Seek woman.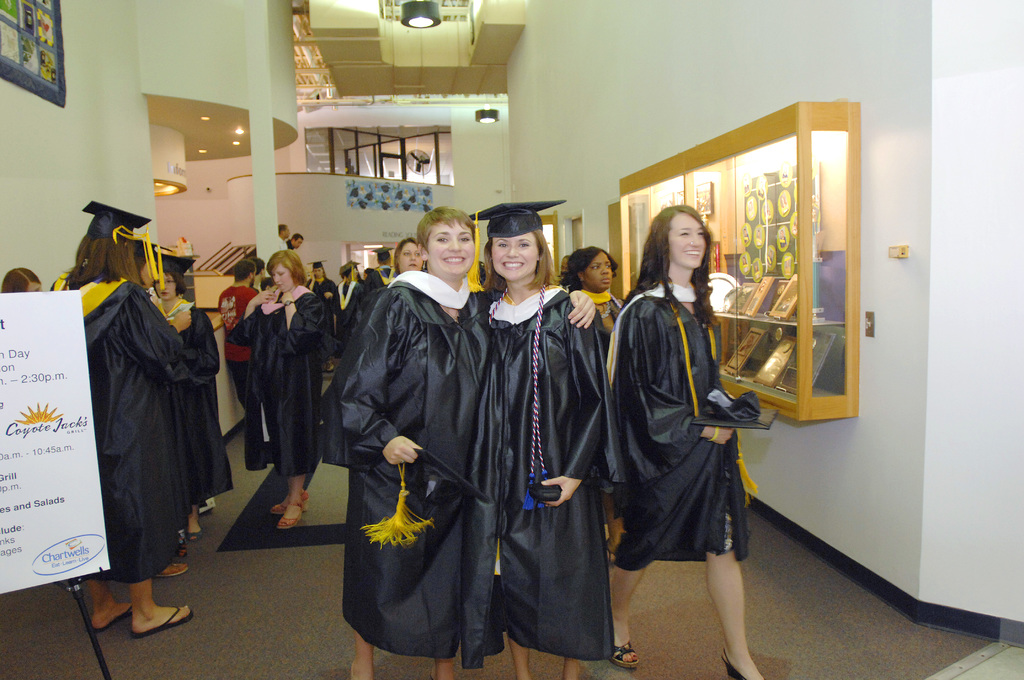
left=140, top=235, right=234, bottom=542.
